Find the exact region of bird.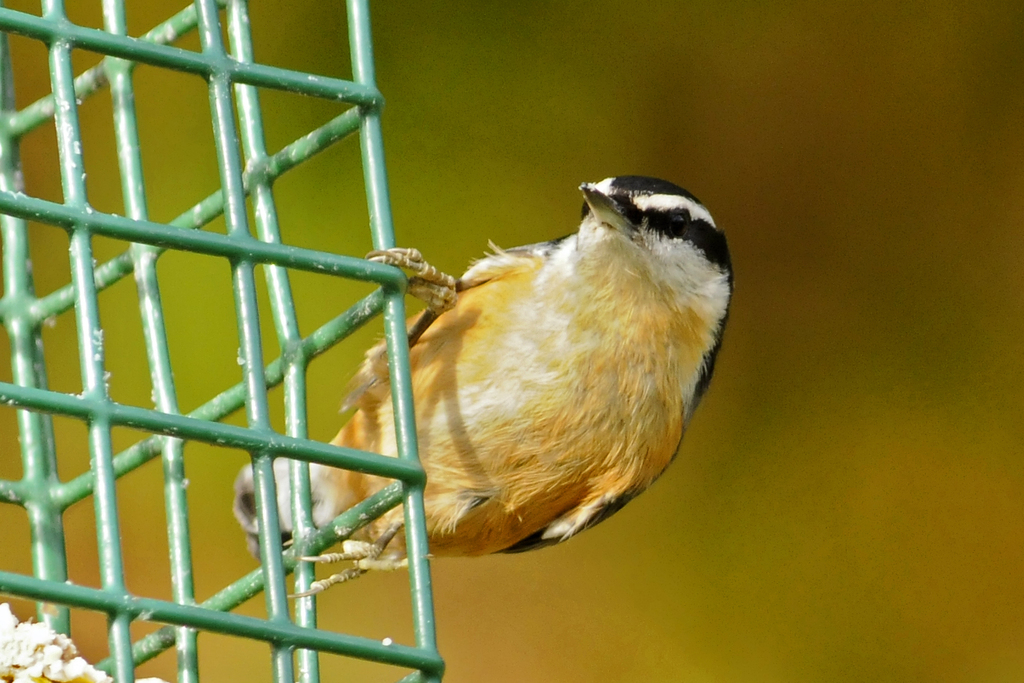
Exact region: box(231, 165, 749, 624).
